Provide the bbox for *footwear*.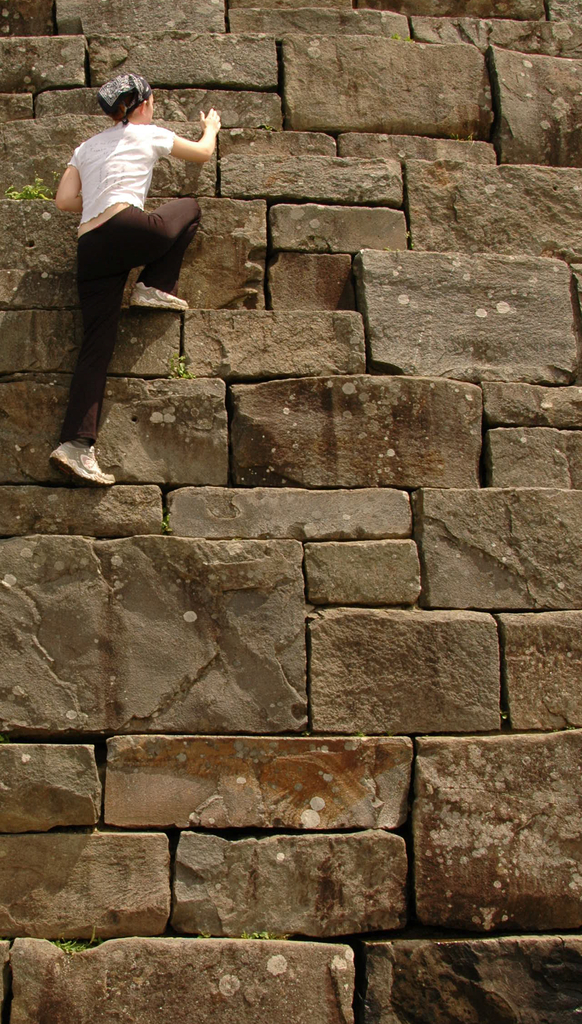
128 276 191 314.
